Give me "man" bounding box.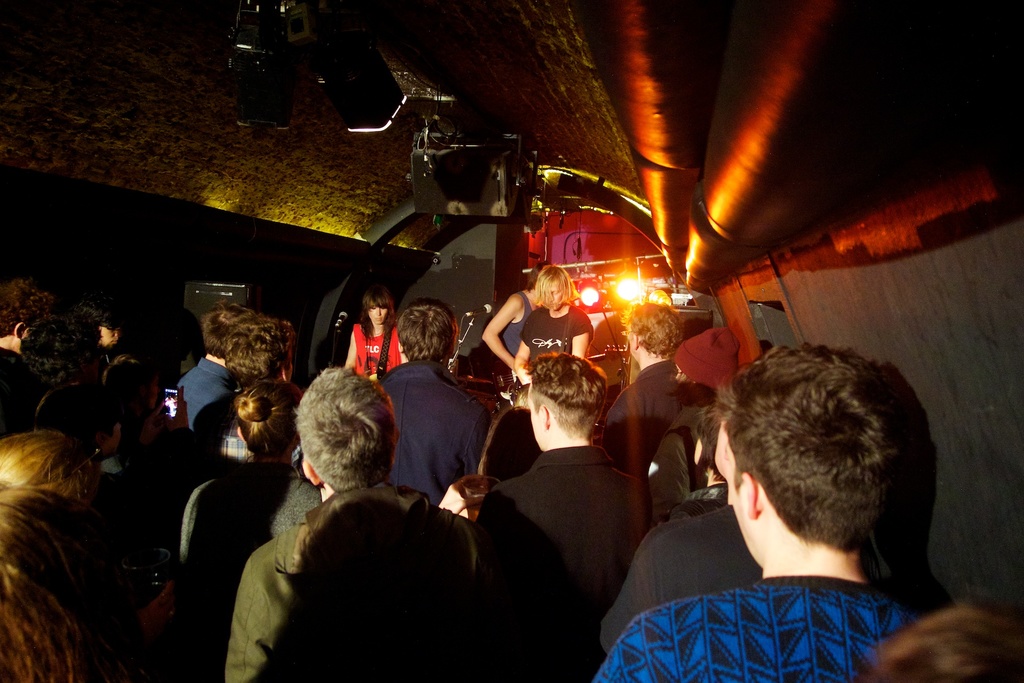
x1=374, y1=296, x2=496, y2=502.
